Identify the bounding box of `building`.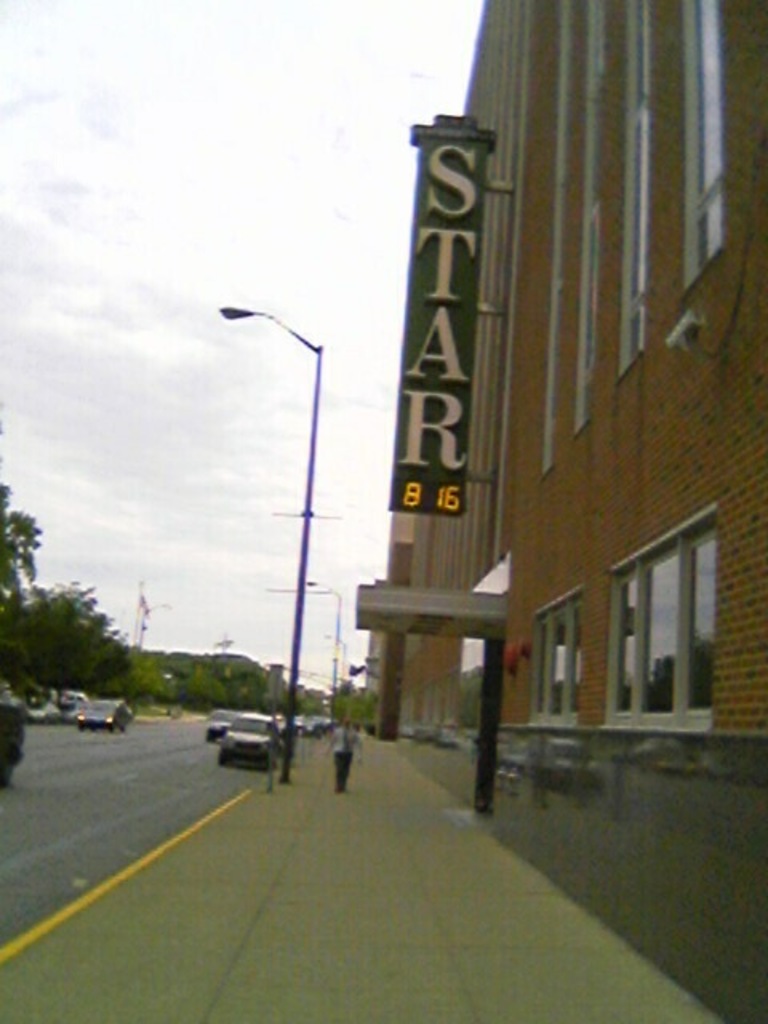
x1=339, y1=0, x2=766, y2=771.
